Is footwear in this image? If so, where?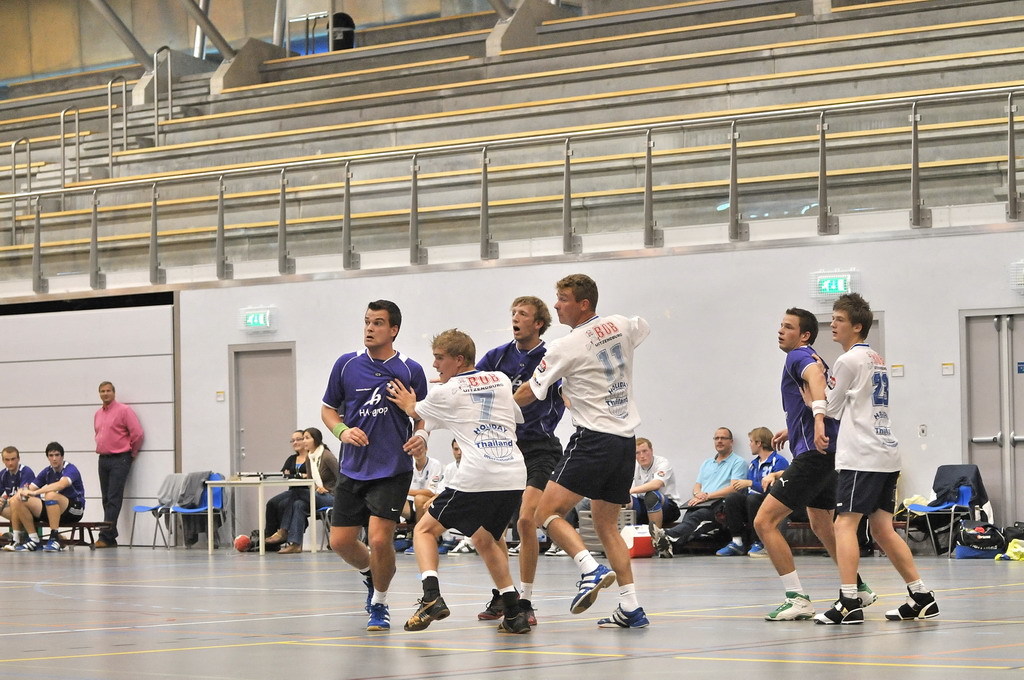
Yes, at (left=446, top=538, right=486, bottom=555).
